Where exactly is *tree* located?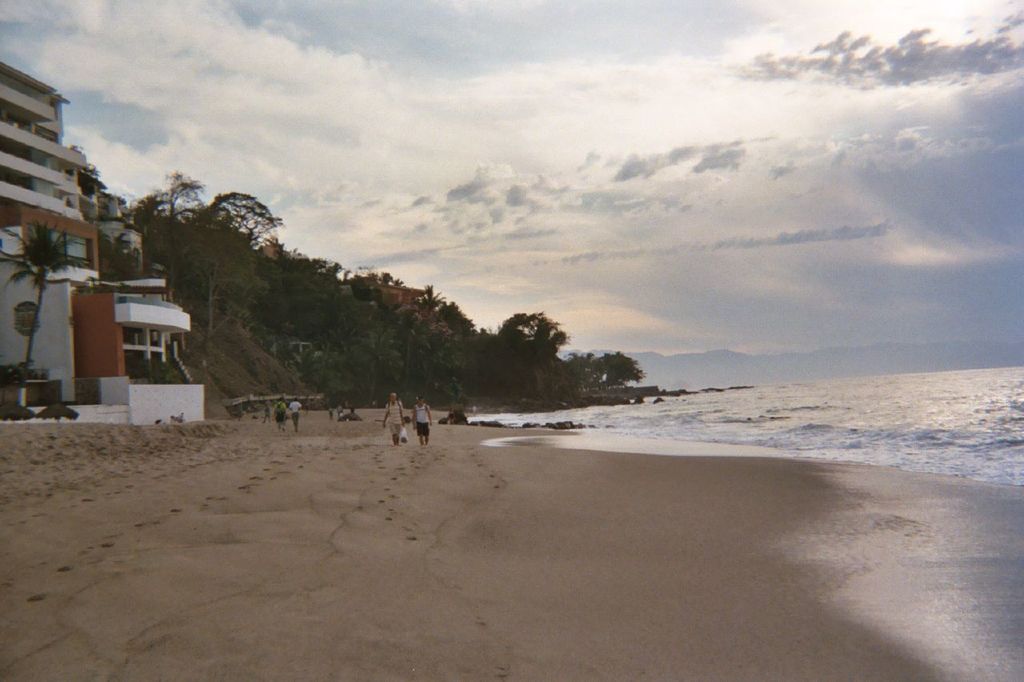
Its bounding box is <region>0, 213, 89, 370</region>.
